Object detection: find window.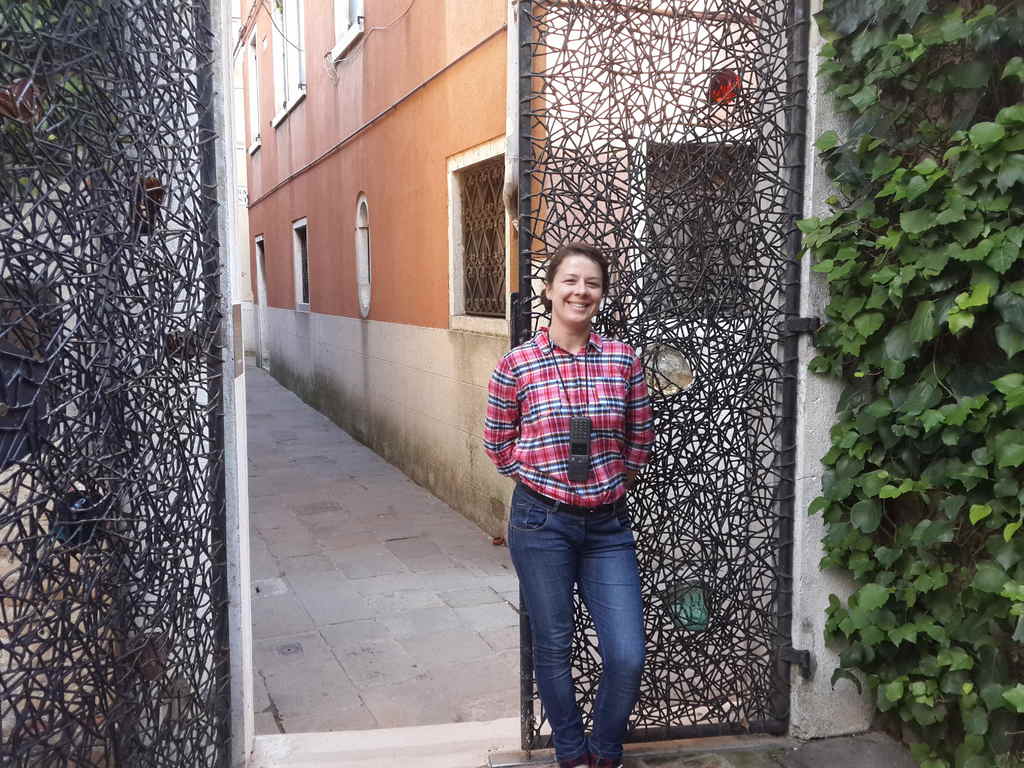
left=265, top=0, right=307, bottom=132.
